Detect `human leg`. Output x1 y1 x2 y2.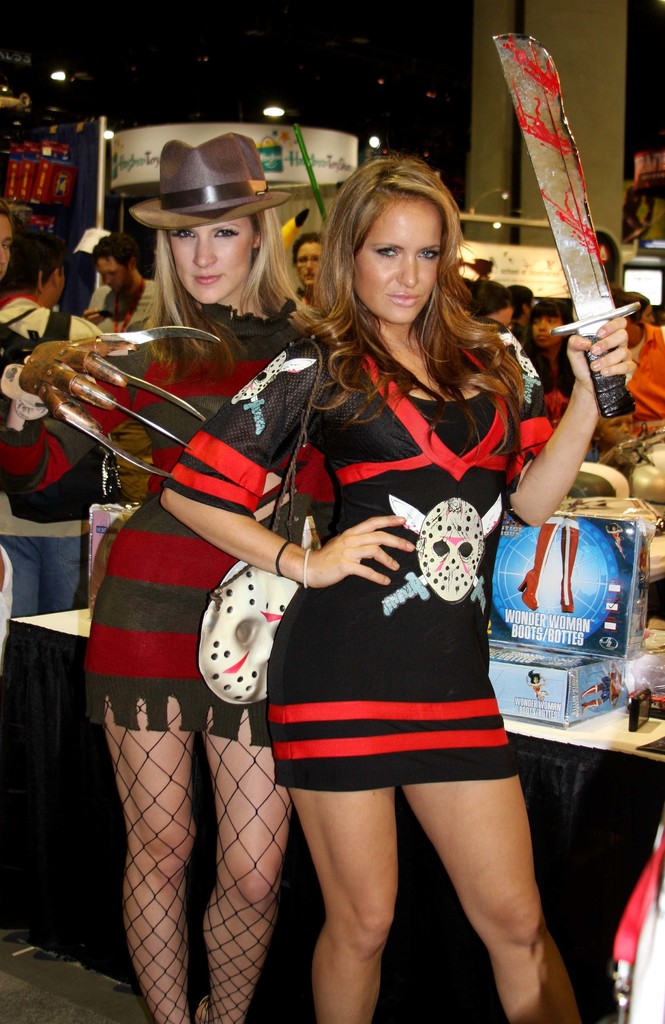
302 772 393 1021.
